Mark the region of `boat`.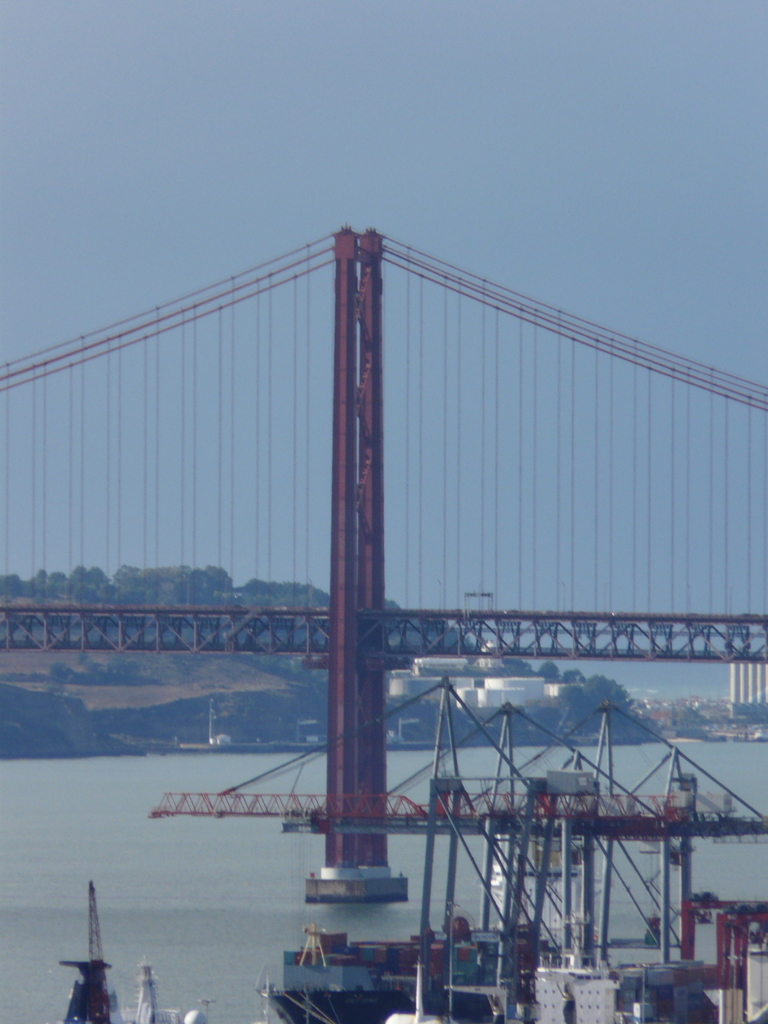
Region: bbox=(149, 662, 767, 1023).
